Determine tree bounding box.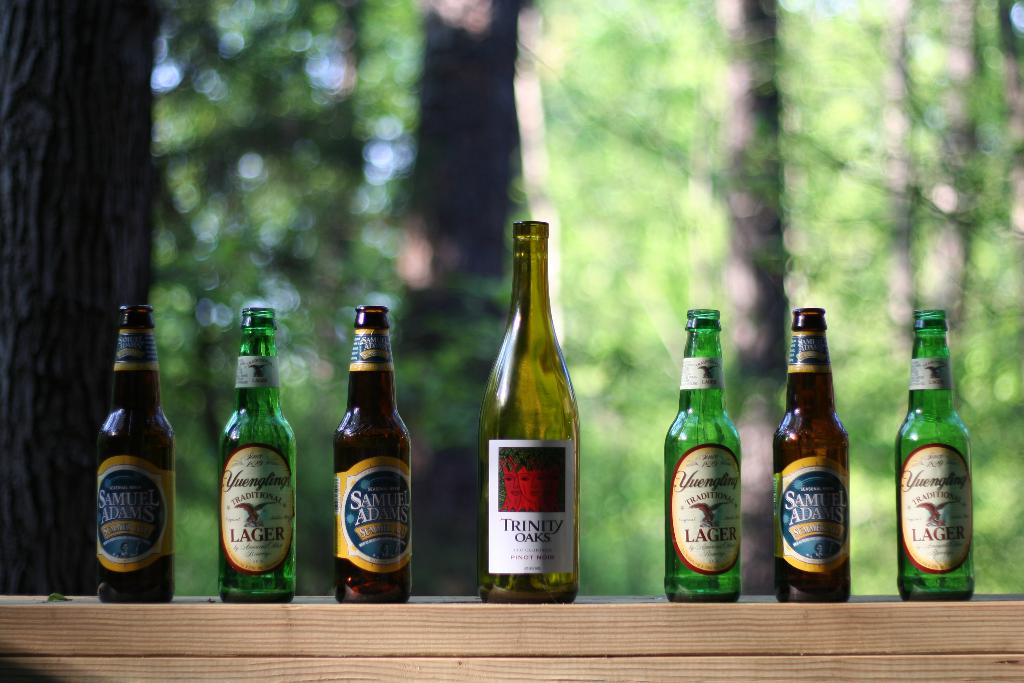
Determined: 163/1/365/586.
